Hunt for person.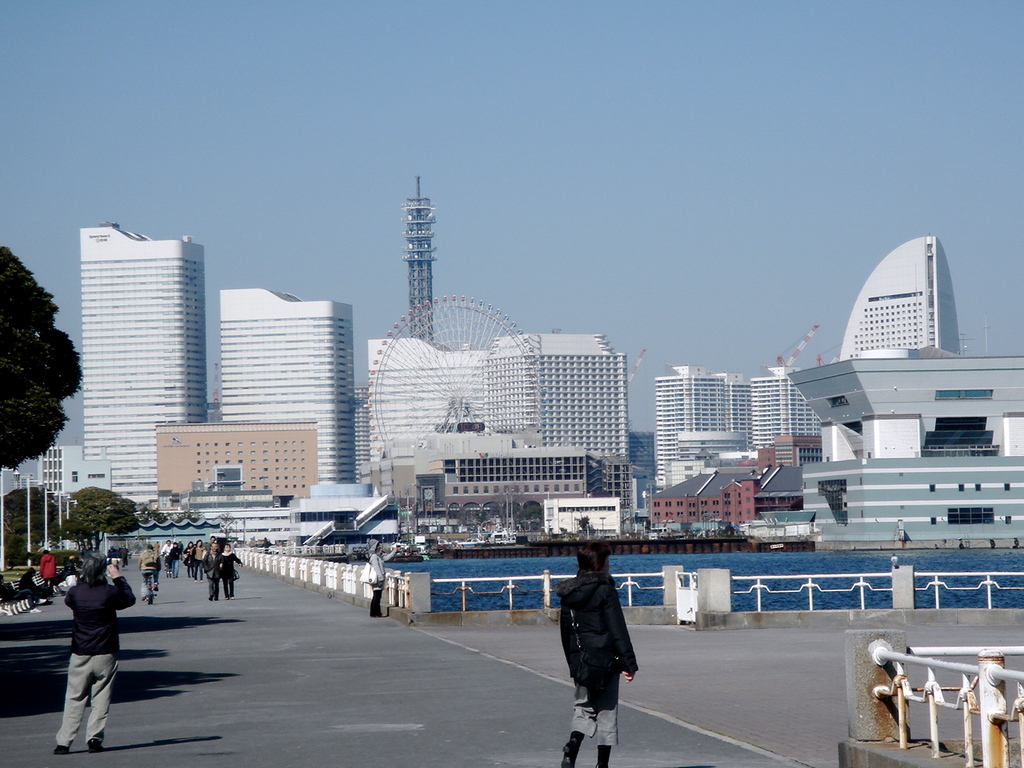
Hunted down at x1=161 y1=535 x2=175 y2=573.
